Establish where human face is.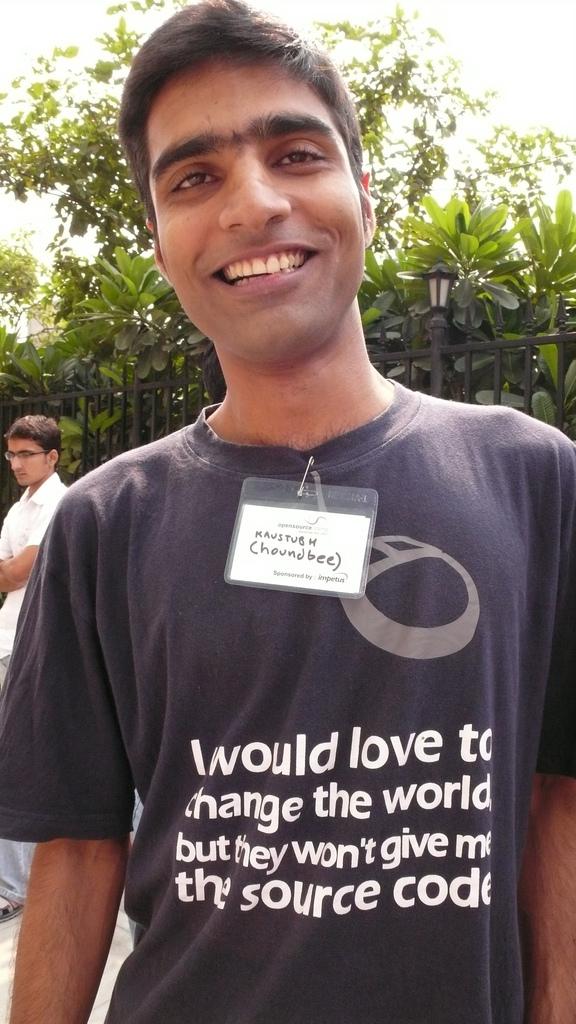
Established at Rect(2, 434, 46, 485).
